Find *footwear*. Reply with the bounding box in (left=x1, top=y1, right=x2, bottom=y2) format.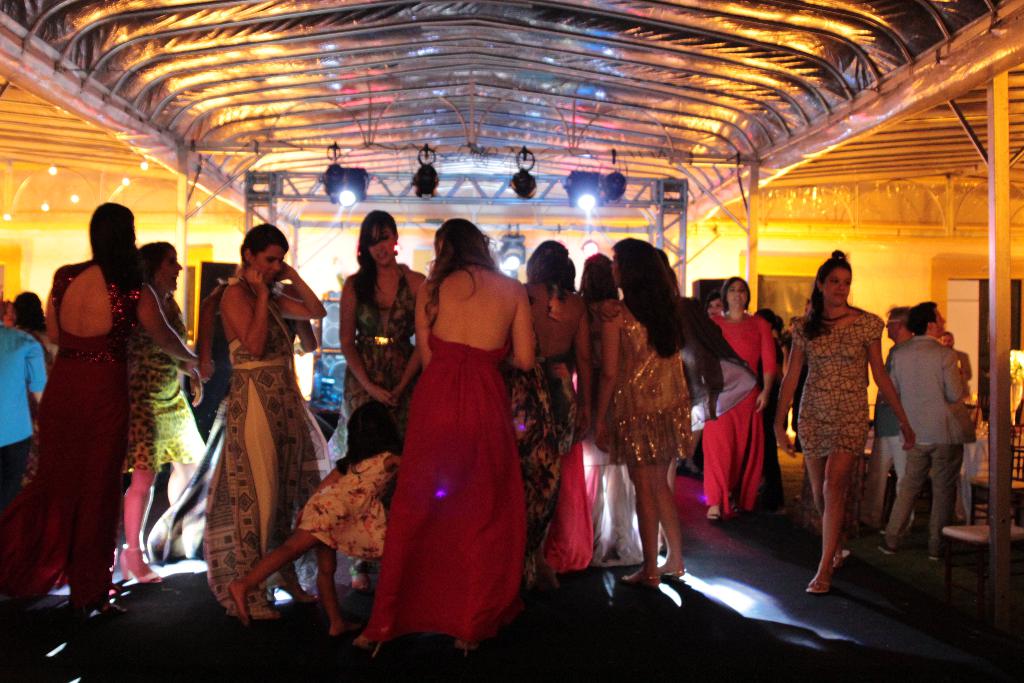
(left=92, top=597, right=144, bottom=627).
